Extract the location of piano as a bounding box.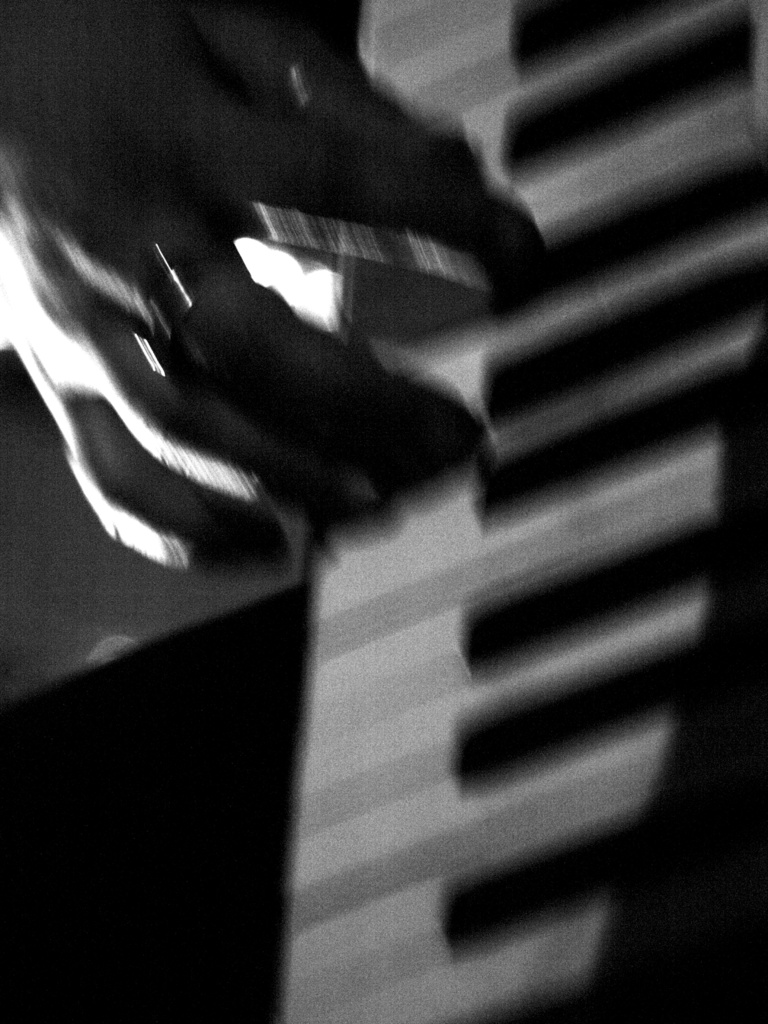
[0, 0, 767, 981].
